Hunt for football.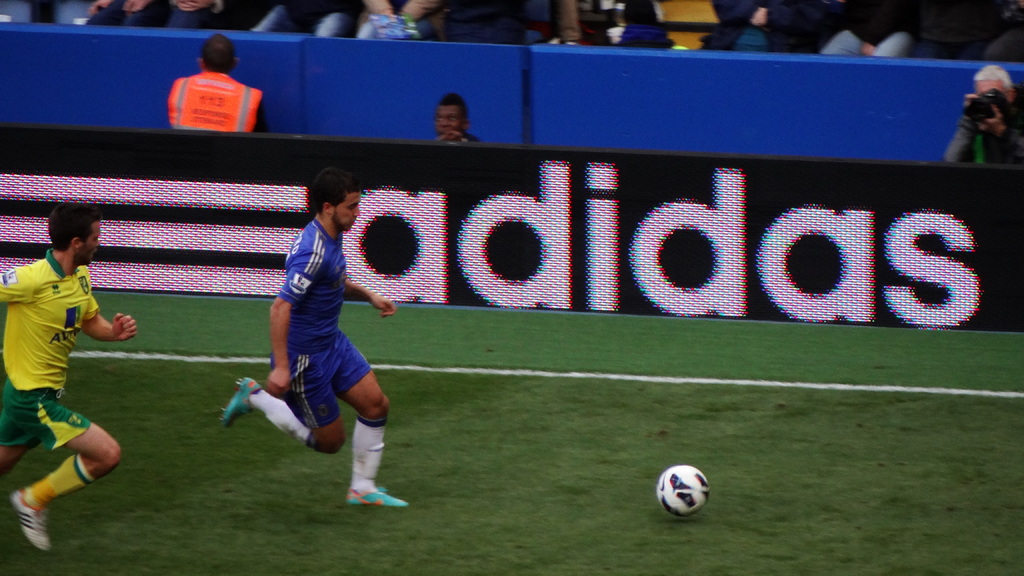
Hunted down at 655,463,712,516.
